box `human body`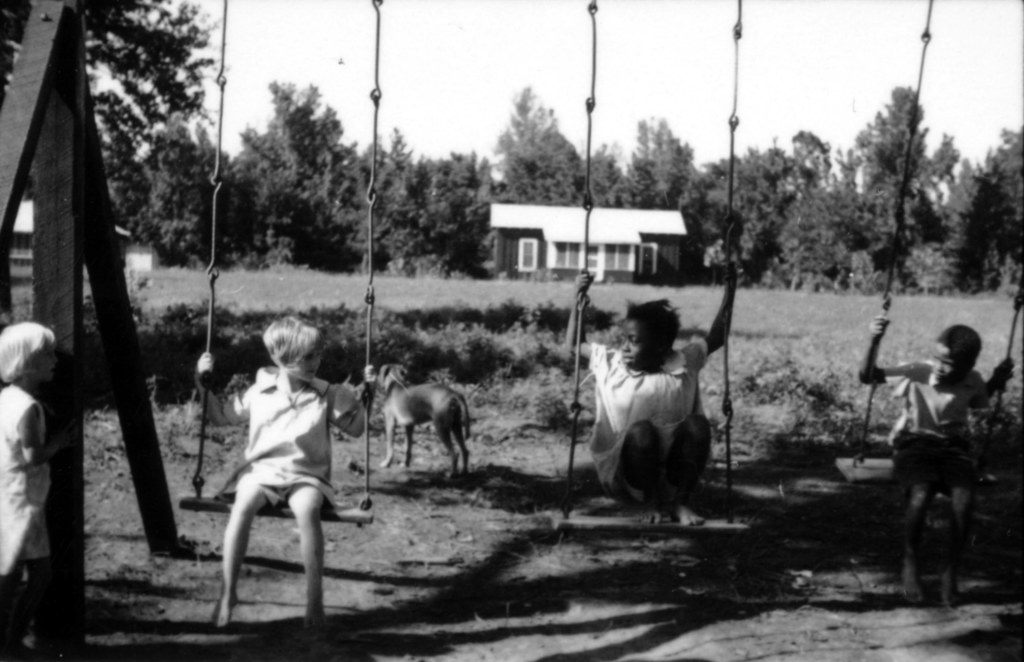
rect(556, 261, 731, 535)
